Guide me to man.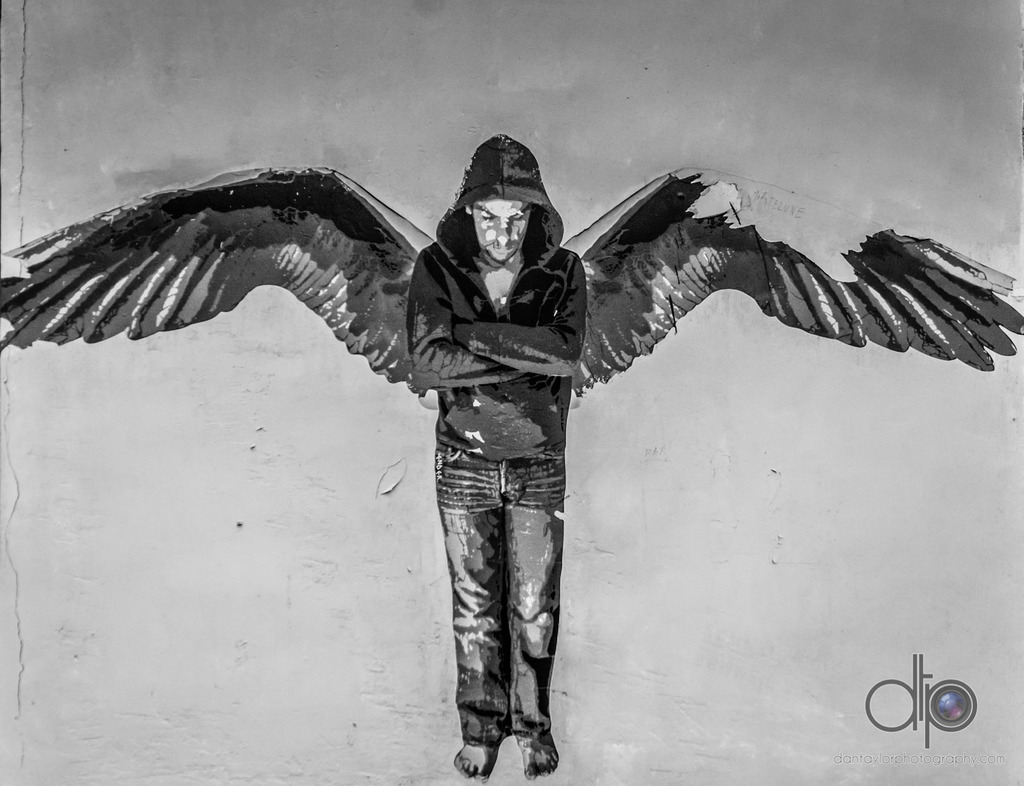
Guidance: bbox=(384, 154, 610, 781).
